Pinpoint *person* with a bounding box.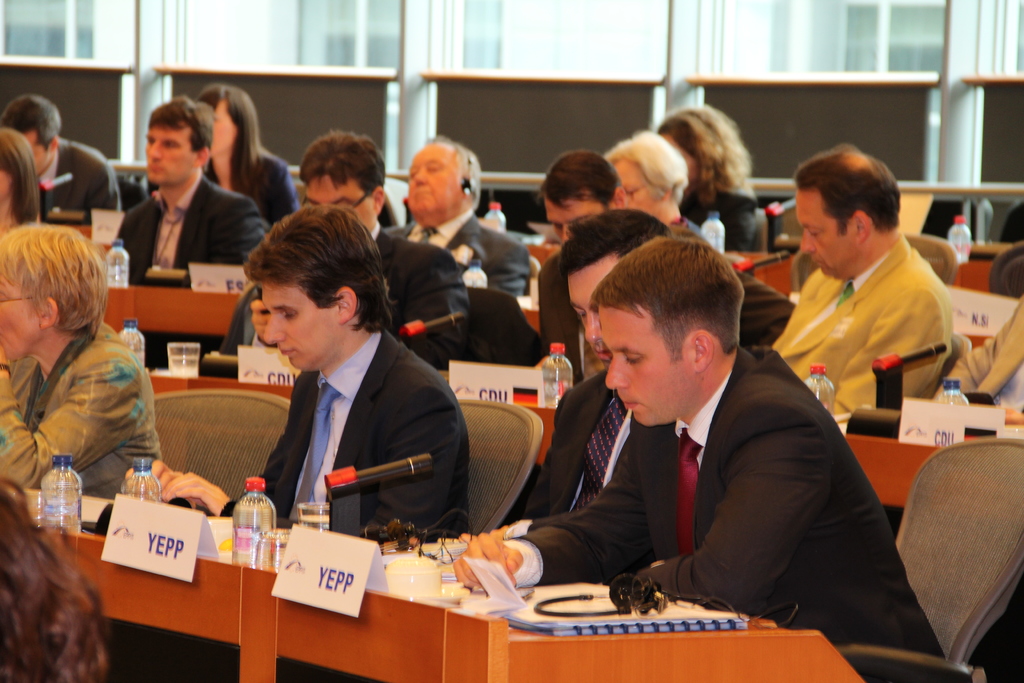
{"left": 0, "top": 475, "right": 107, "bottom": 682}.
